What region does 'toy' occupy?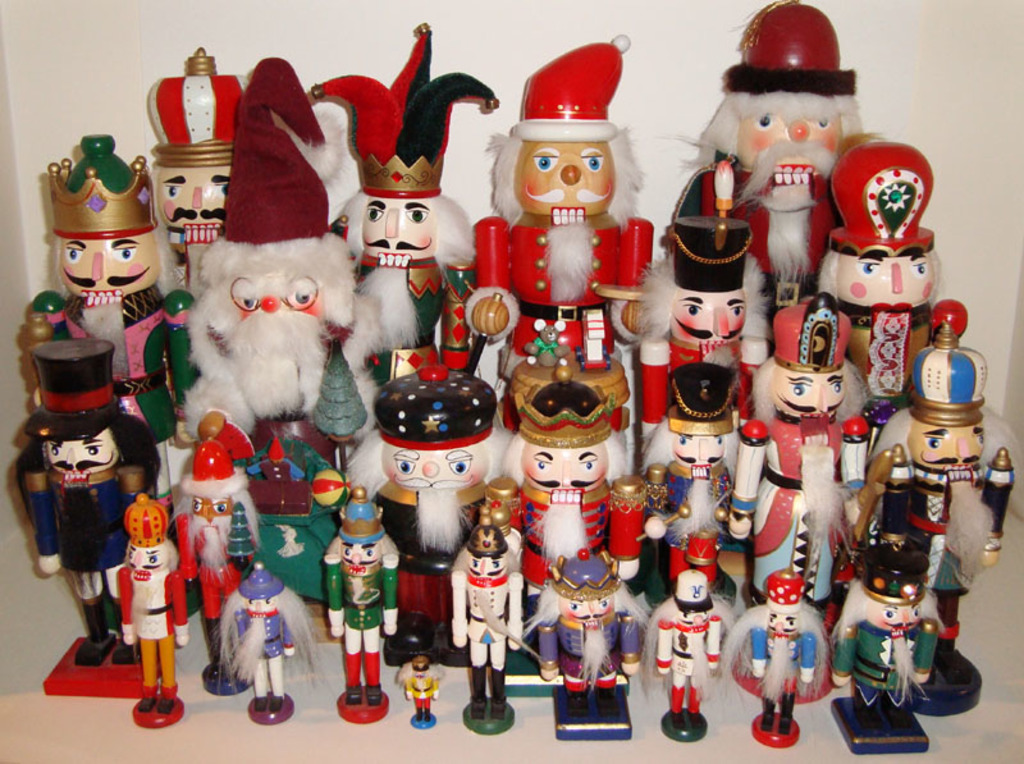
<box>733,293,867,625</box>.
